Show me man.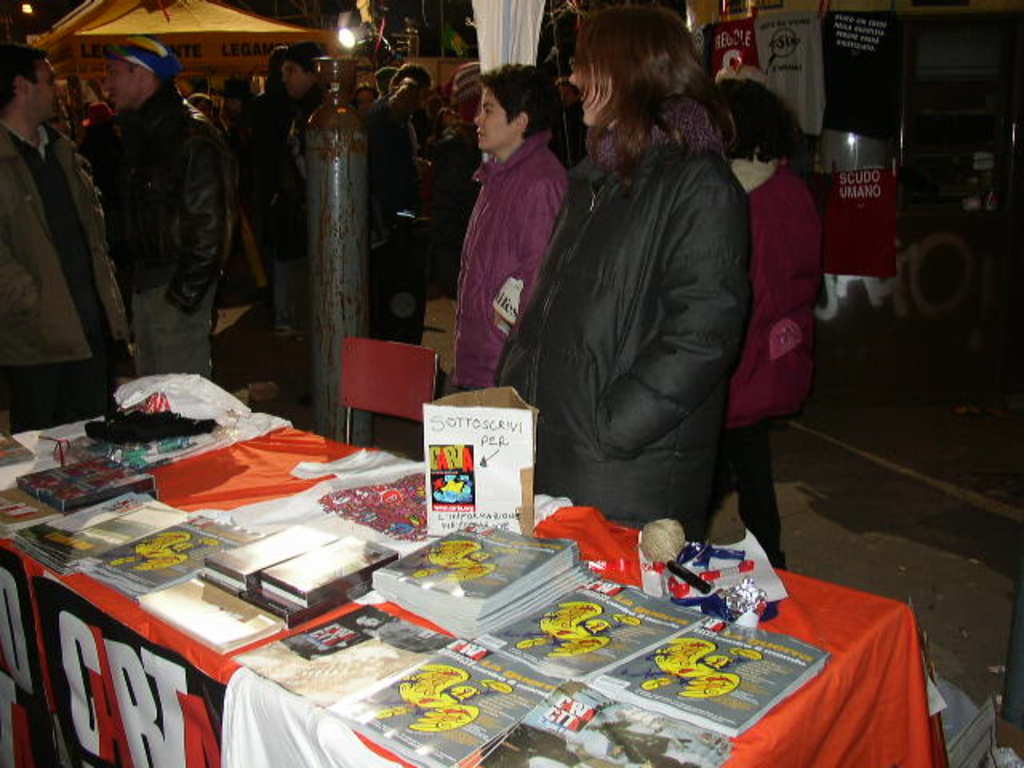
man is here: region(243, 48, 309, 341).
